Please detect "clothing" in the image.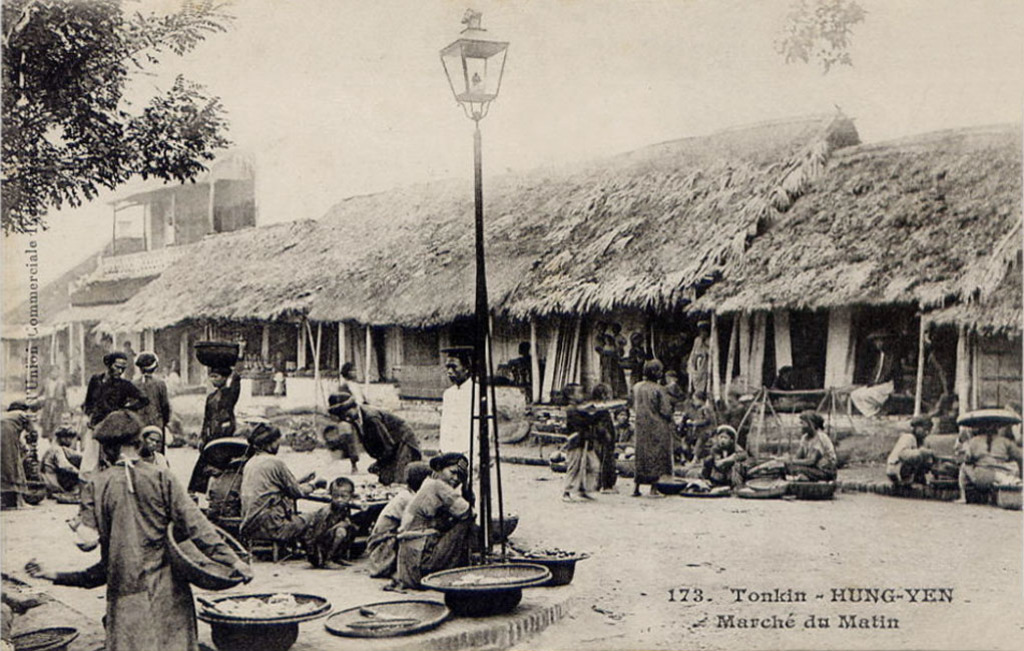
[x1=0, y1=410, x2=34, y2=498].
